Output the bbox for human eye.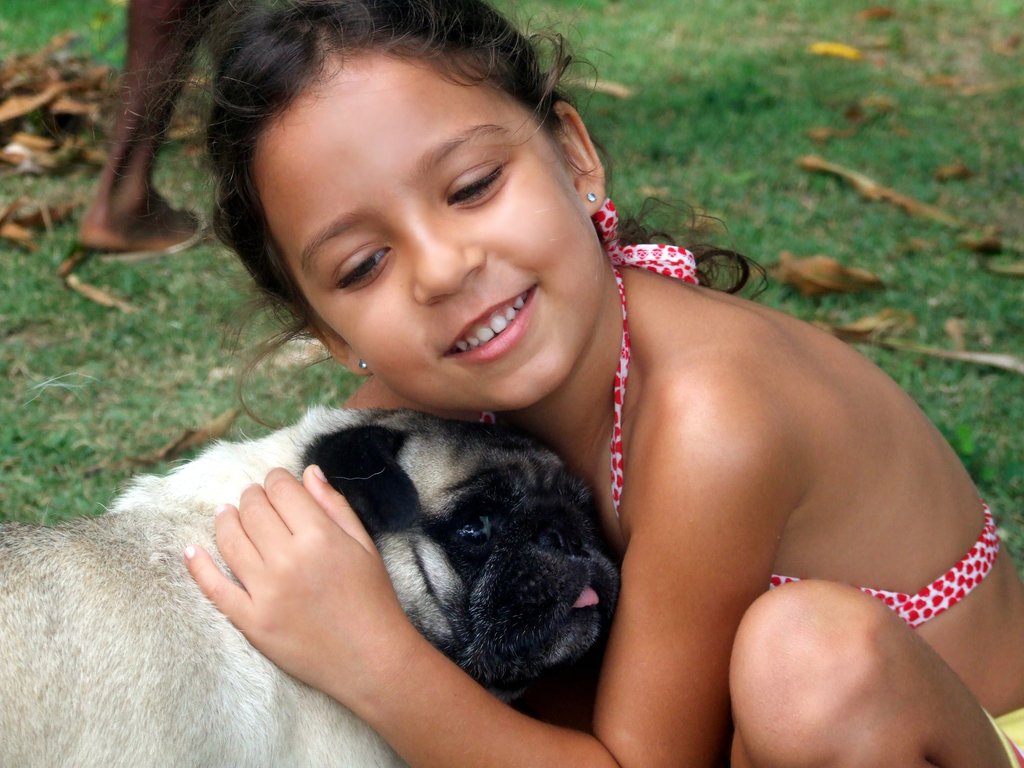
BBox(334, 247, 394, 291).
